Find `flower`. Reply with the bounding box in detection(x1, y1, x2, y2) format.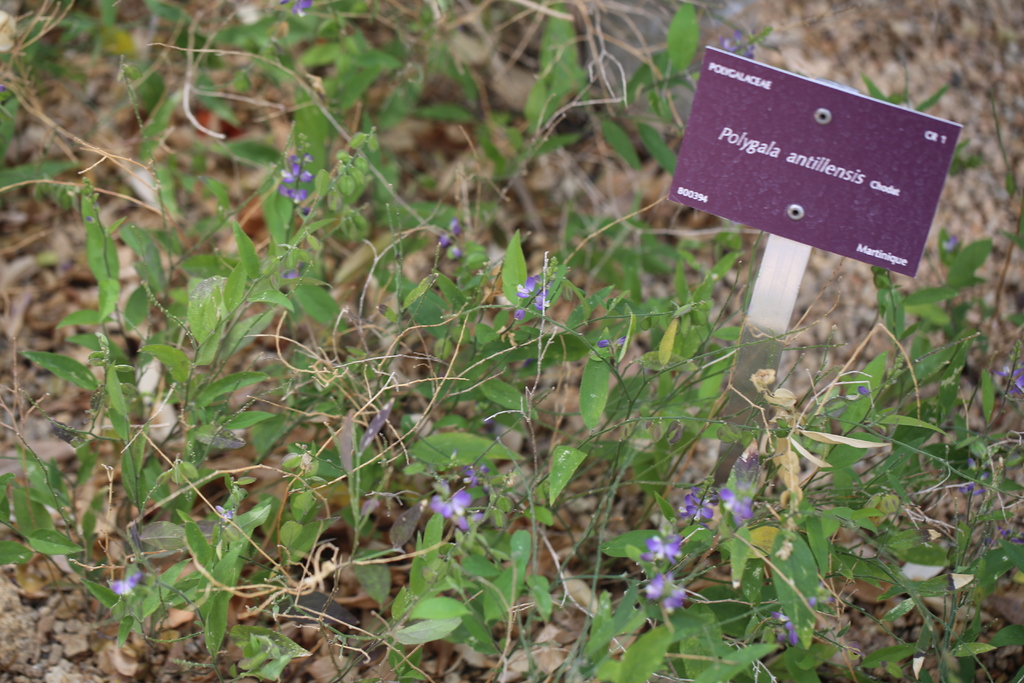
detection(643, 535, 685, 560).
